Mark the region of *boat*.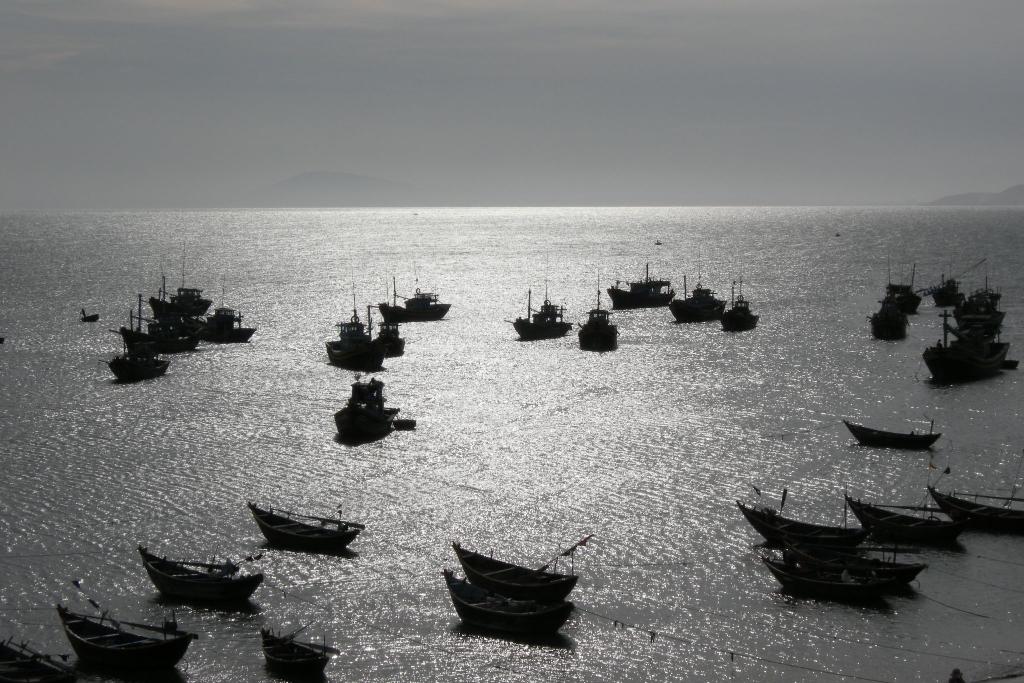
Region: l=948, t=670, r=972, b=682.
